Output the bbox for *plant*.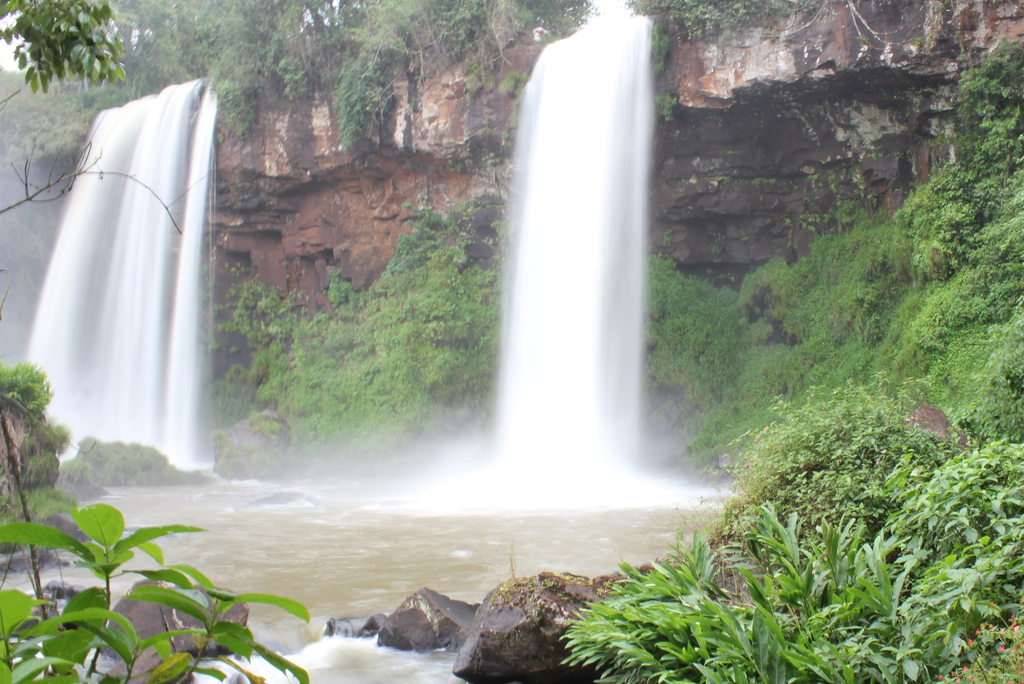
198, 191, 511, 441.
